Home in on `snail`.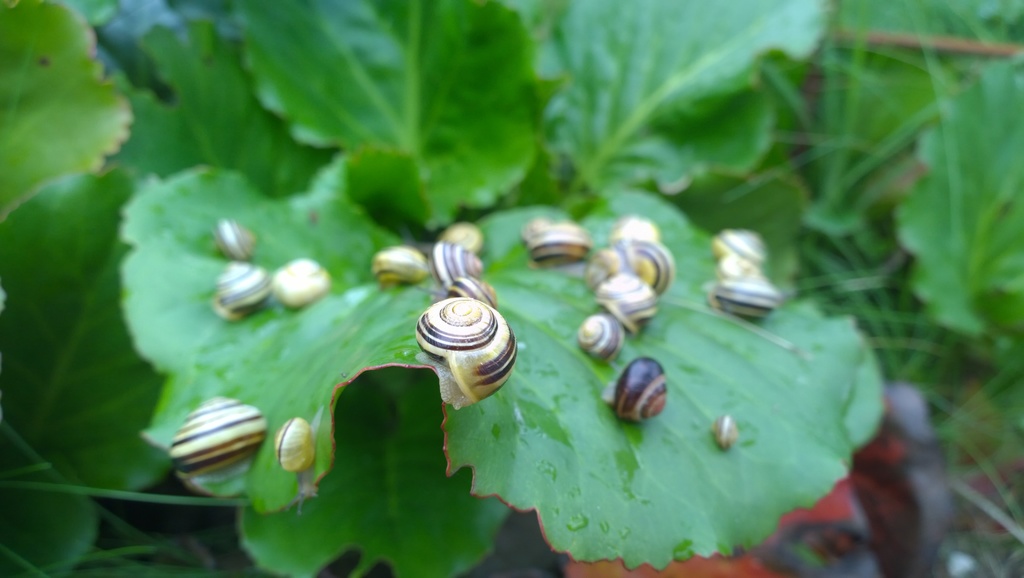
Homed in at box=[435, 219, 480, 253].
